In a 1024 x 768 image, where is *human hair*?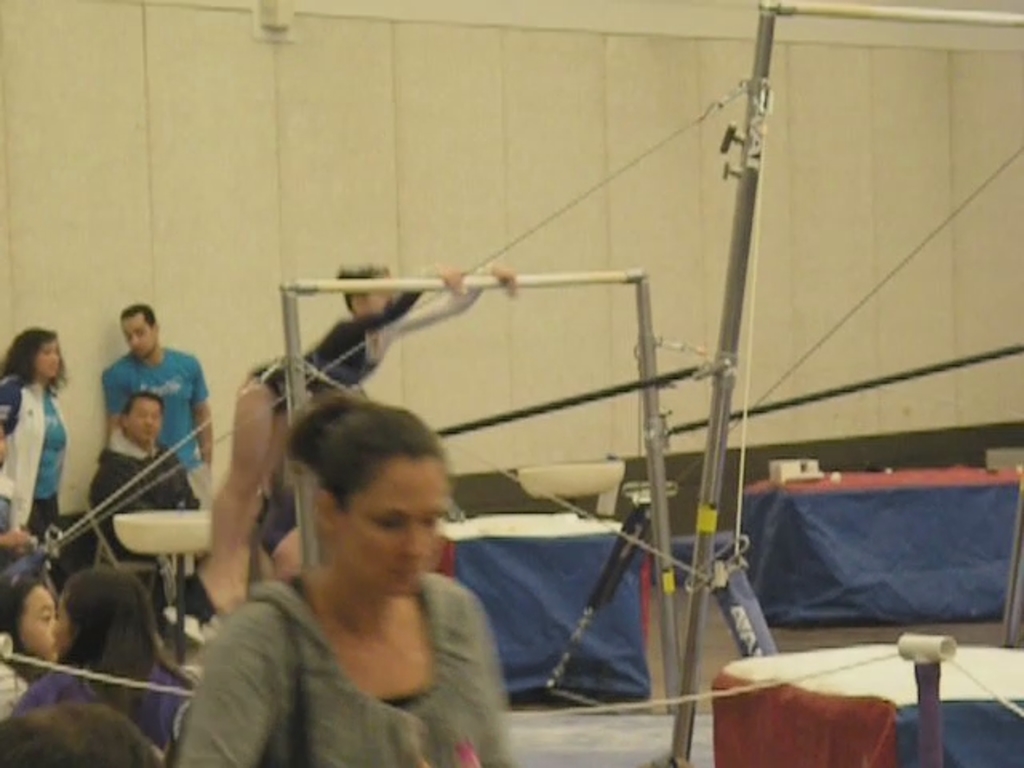
0/573/42/662.
